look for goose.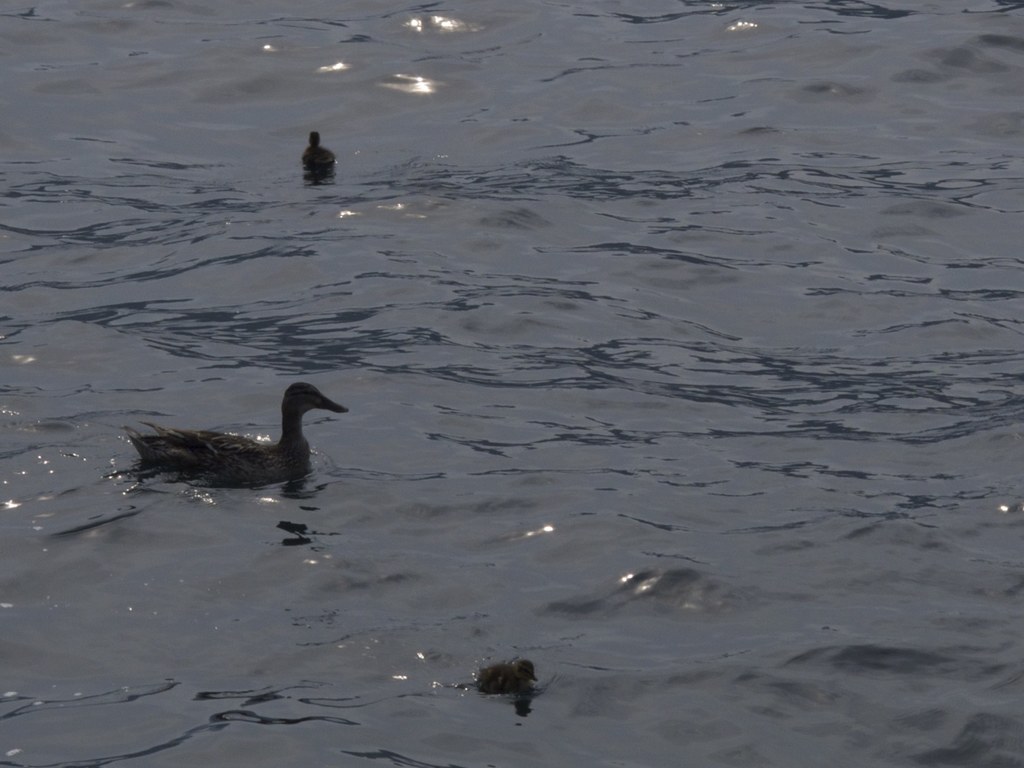
Found: box(476, 658, 540, 685).
